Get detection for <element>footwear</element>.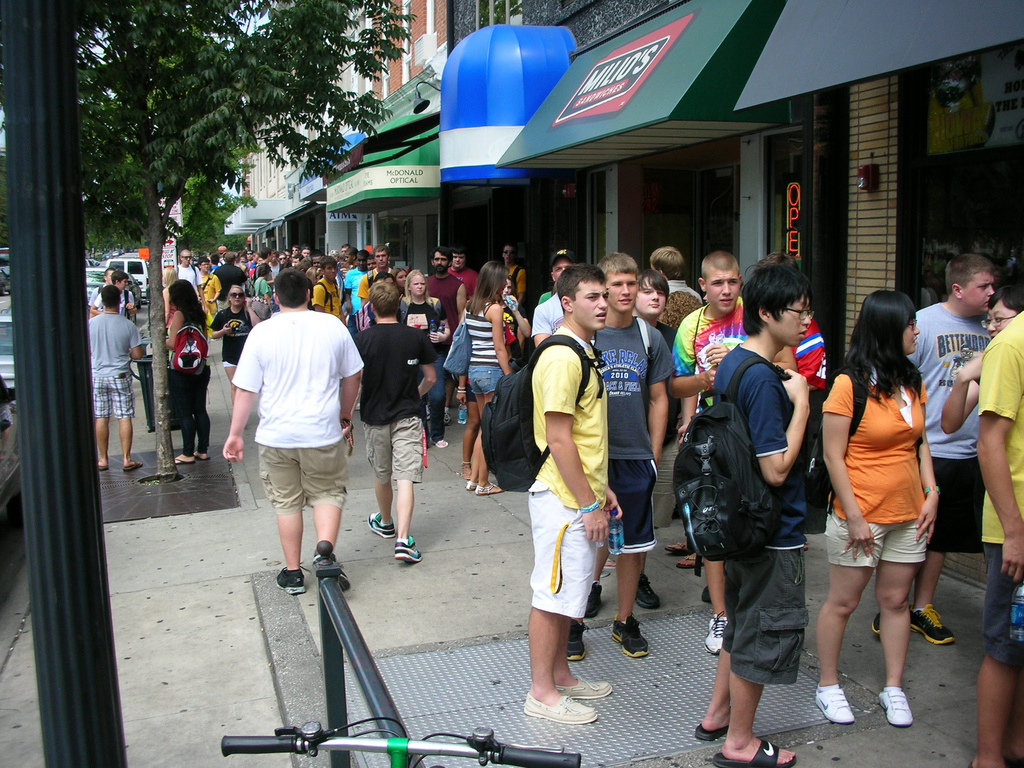
Detection: l=565, t=621, r=590, b=662.
